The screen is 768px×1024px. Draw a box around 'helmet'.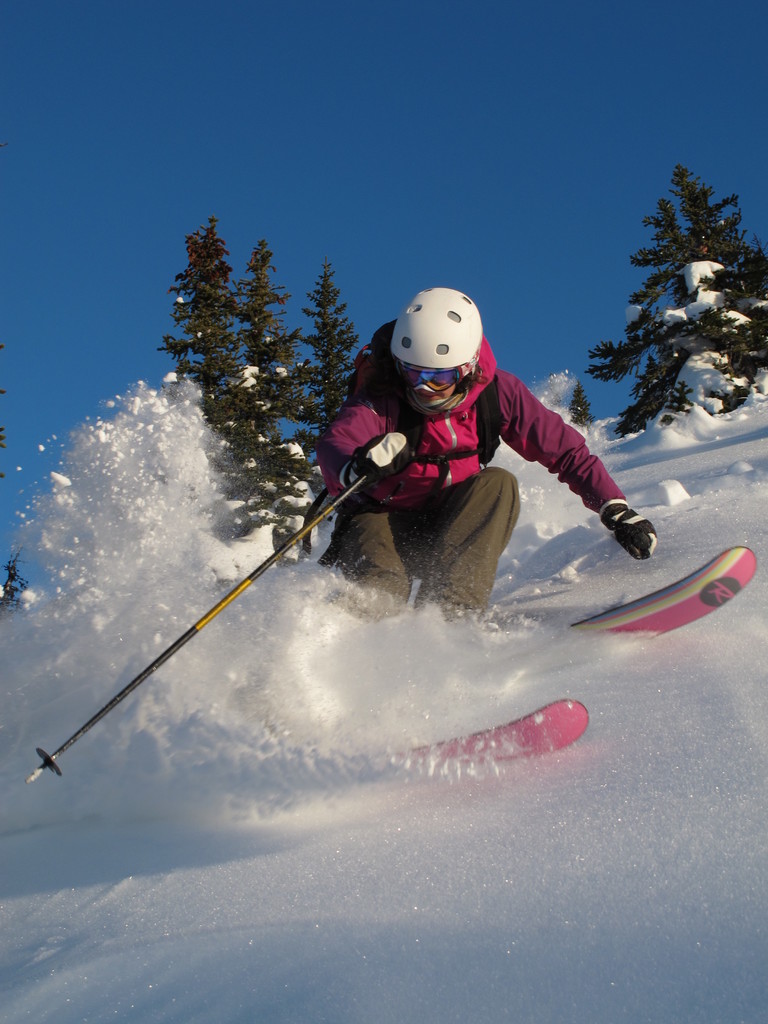
pyautogui.locateOnScreen(384, 283, 480, 404).
